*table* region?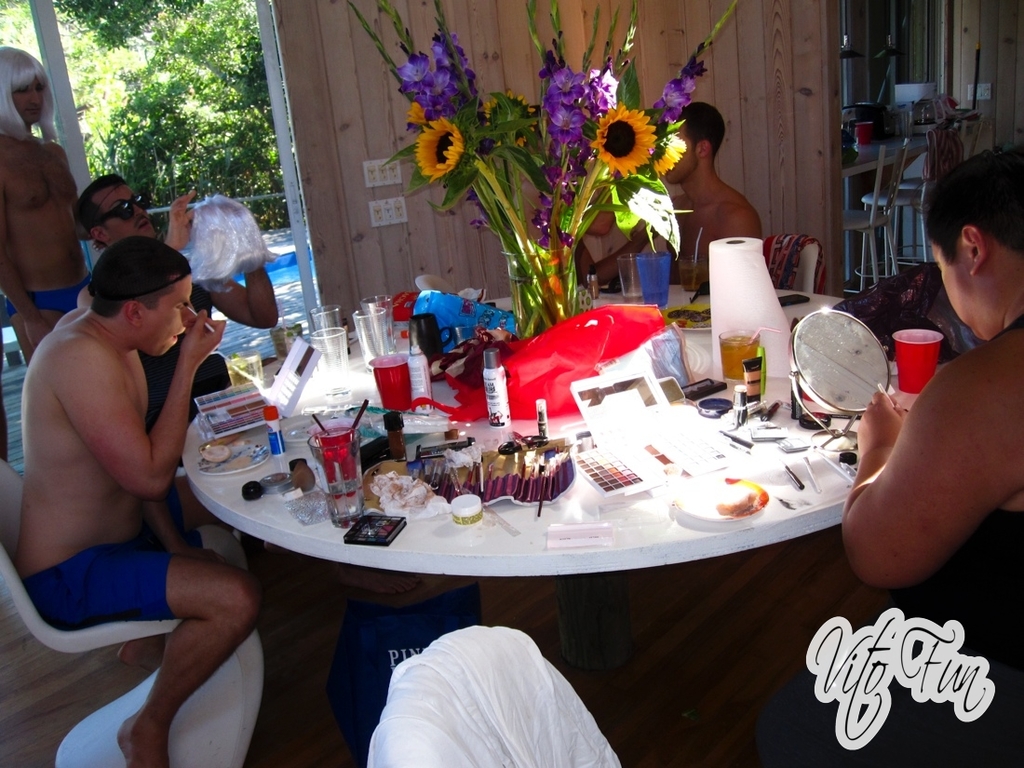
169,266,915,767
